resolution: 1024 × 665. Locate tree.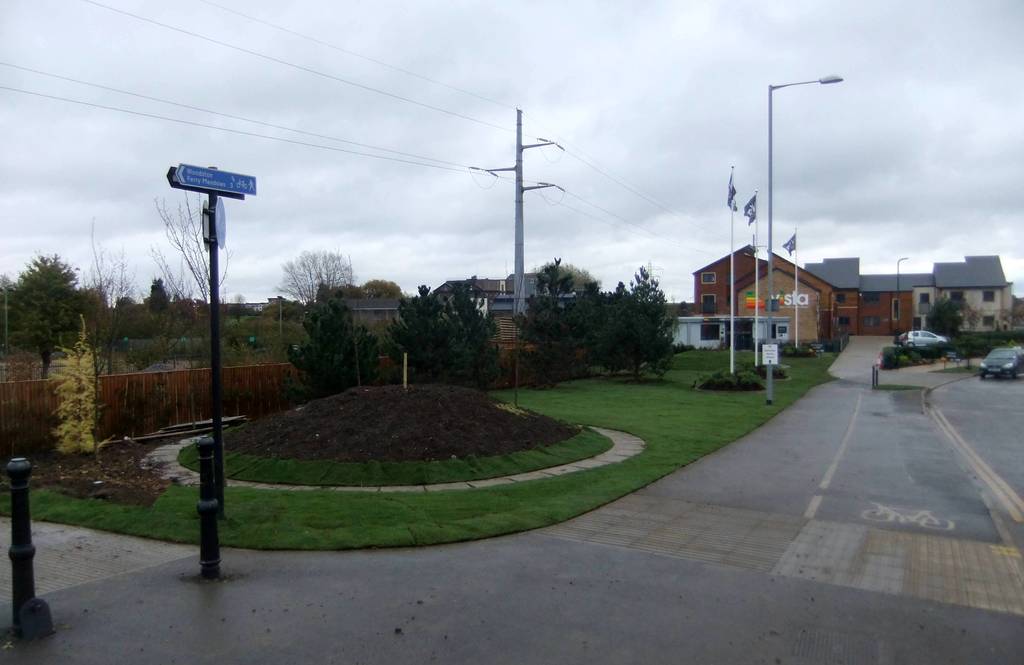
[8,232,72,366].
